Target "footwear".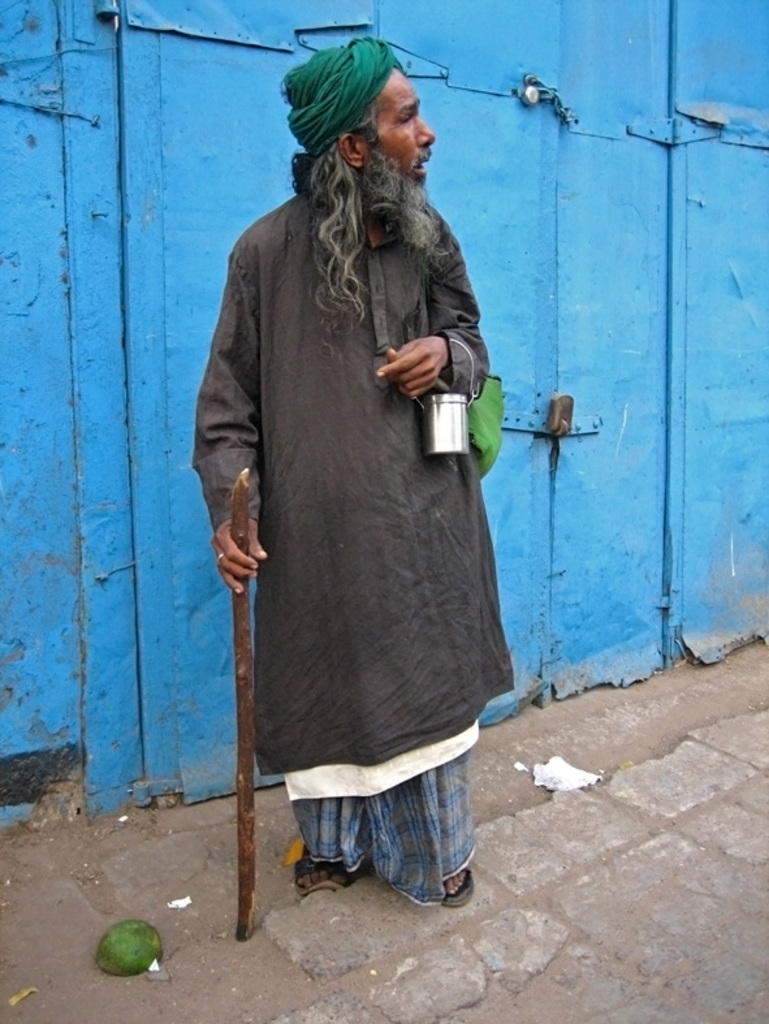
Target region: (left=295, top=852, right=358, bottom=893).
